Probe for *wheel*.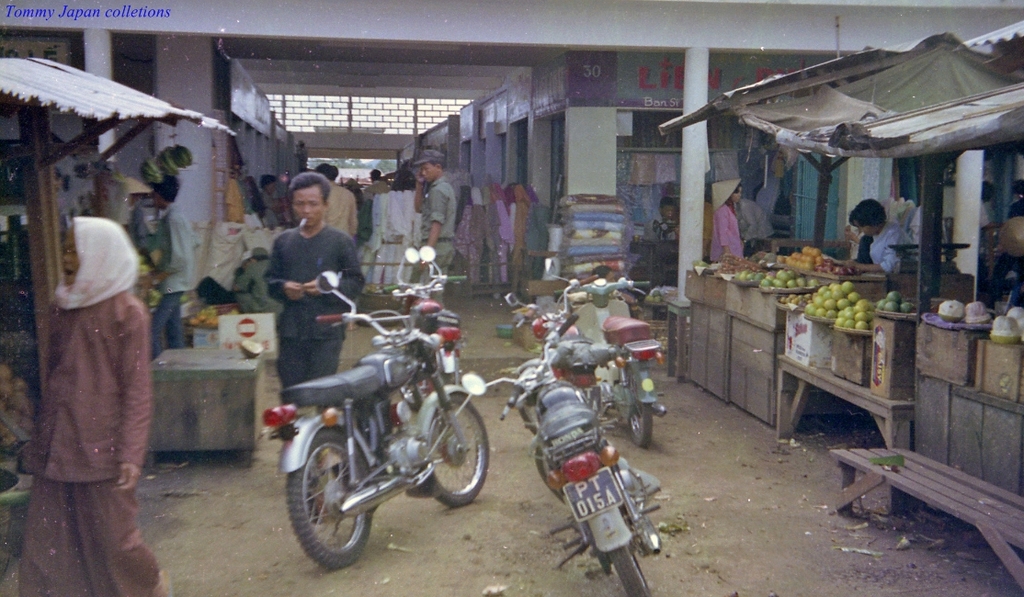
Probe result: (611, 543, 650, 596).
